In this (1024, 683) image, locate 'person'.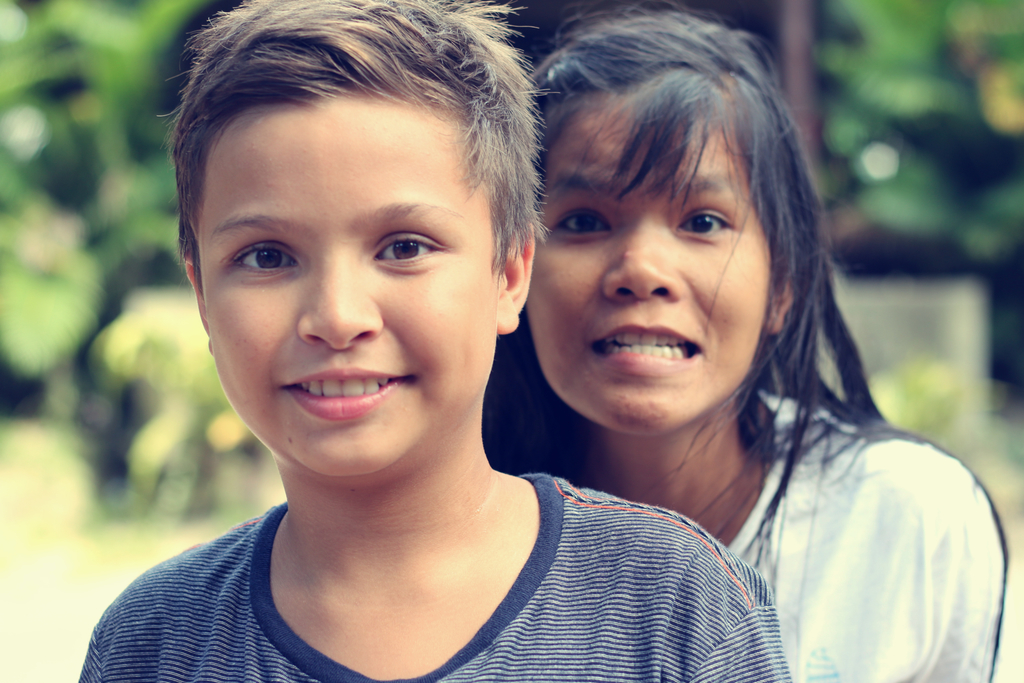
Bounding box: 483, 0, 1014, 682.
